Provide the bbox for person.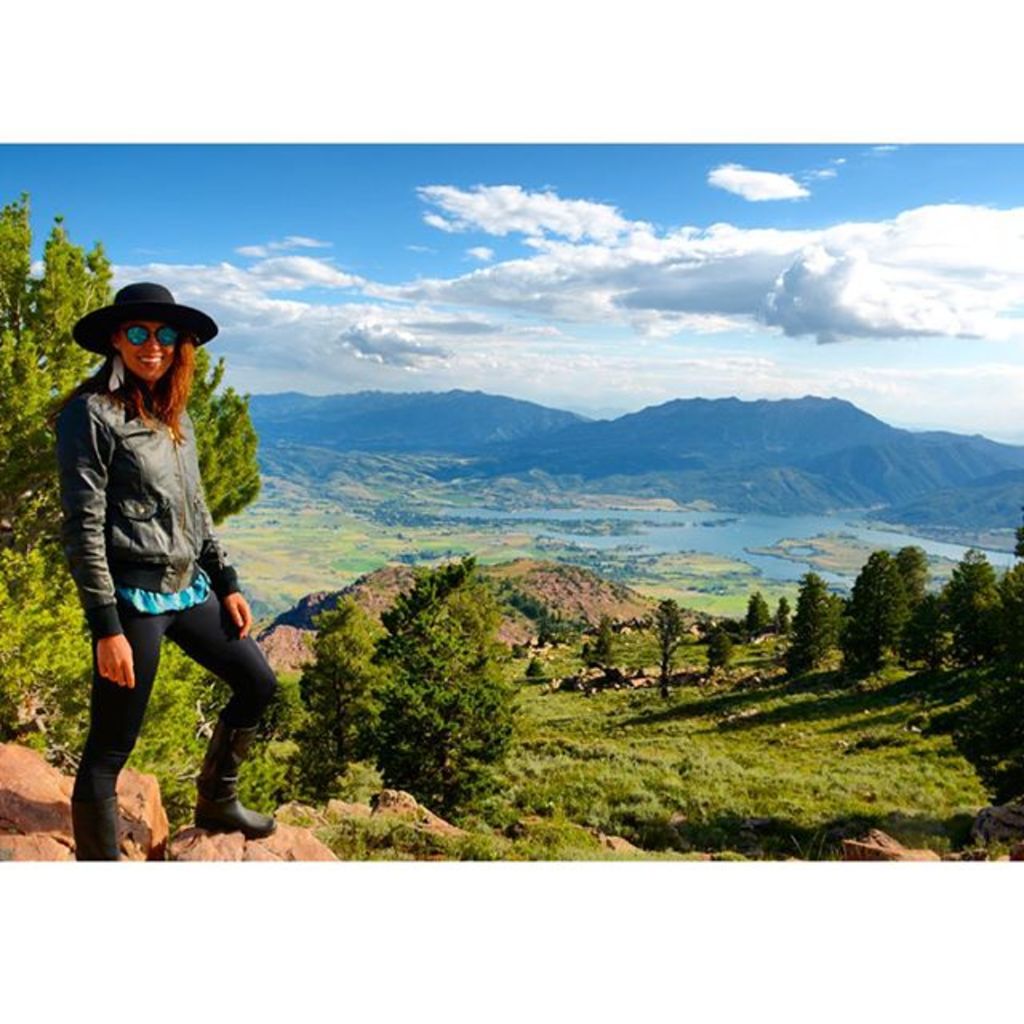
box=[59, 251, 275, 866].
